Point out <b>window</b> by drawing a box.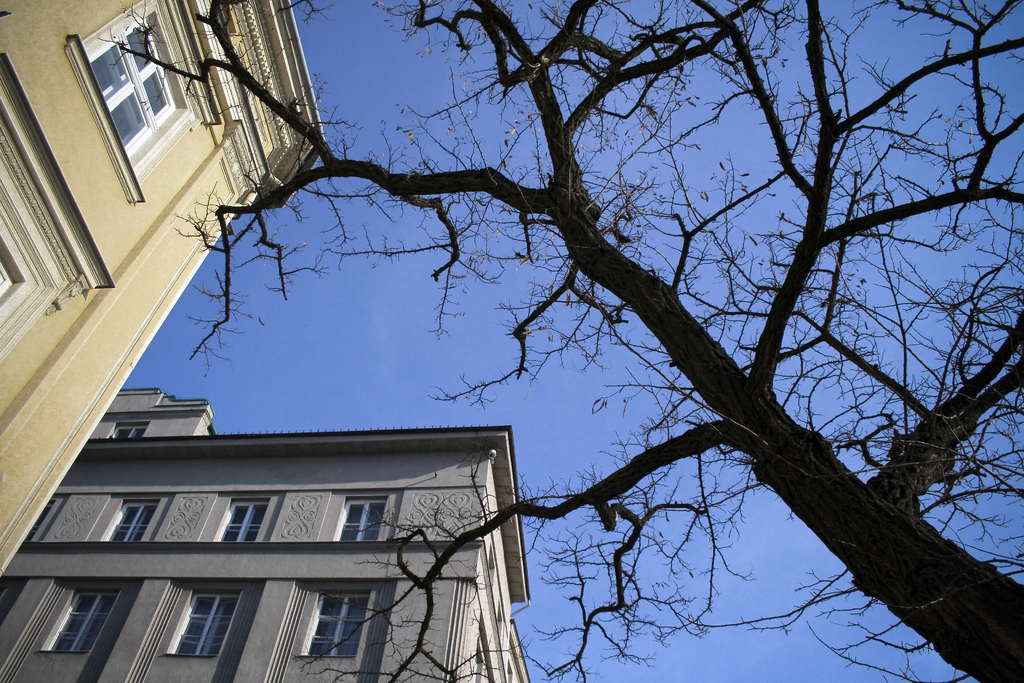
(163,583,249,663).
